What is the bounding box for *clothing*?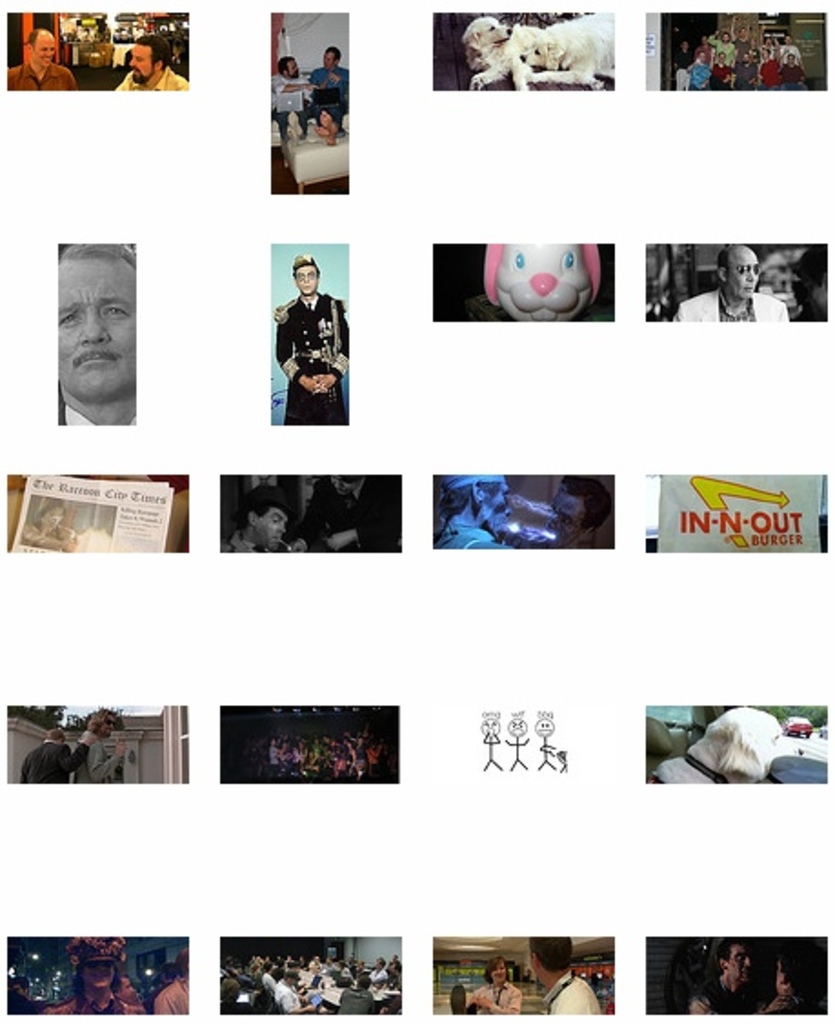
crop(544, 982, 597, 1022).
